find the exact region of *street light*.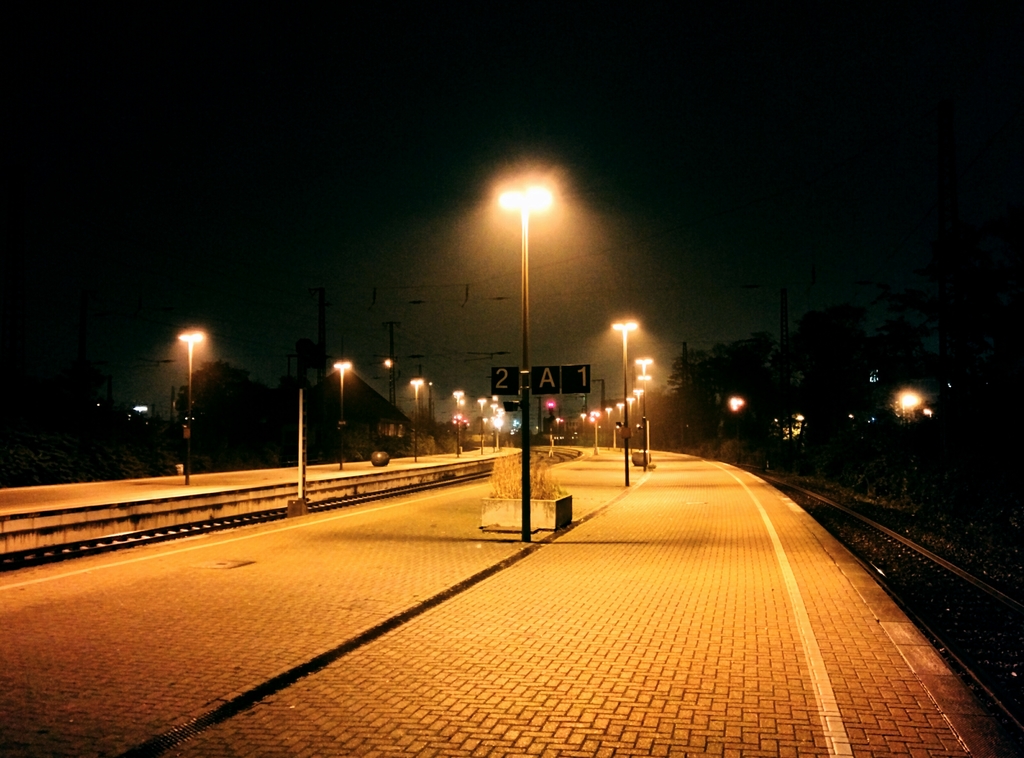
Exact region: box=[605, 407, 612, 448].
